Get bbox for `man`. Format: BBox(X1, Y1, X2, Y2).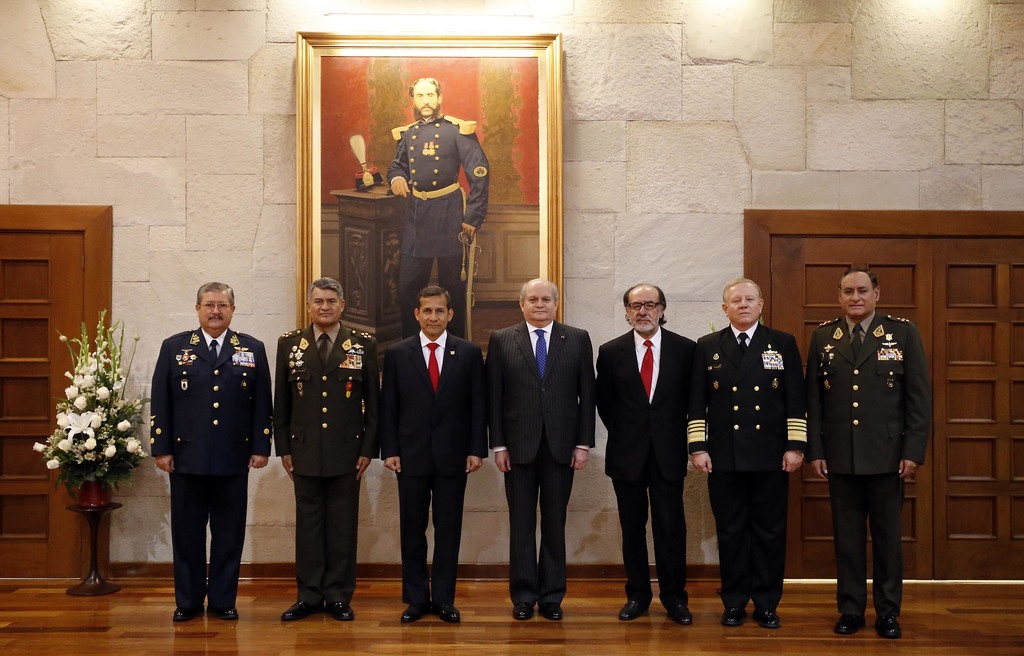
BBox(157, 278, 277, 631).
